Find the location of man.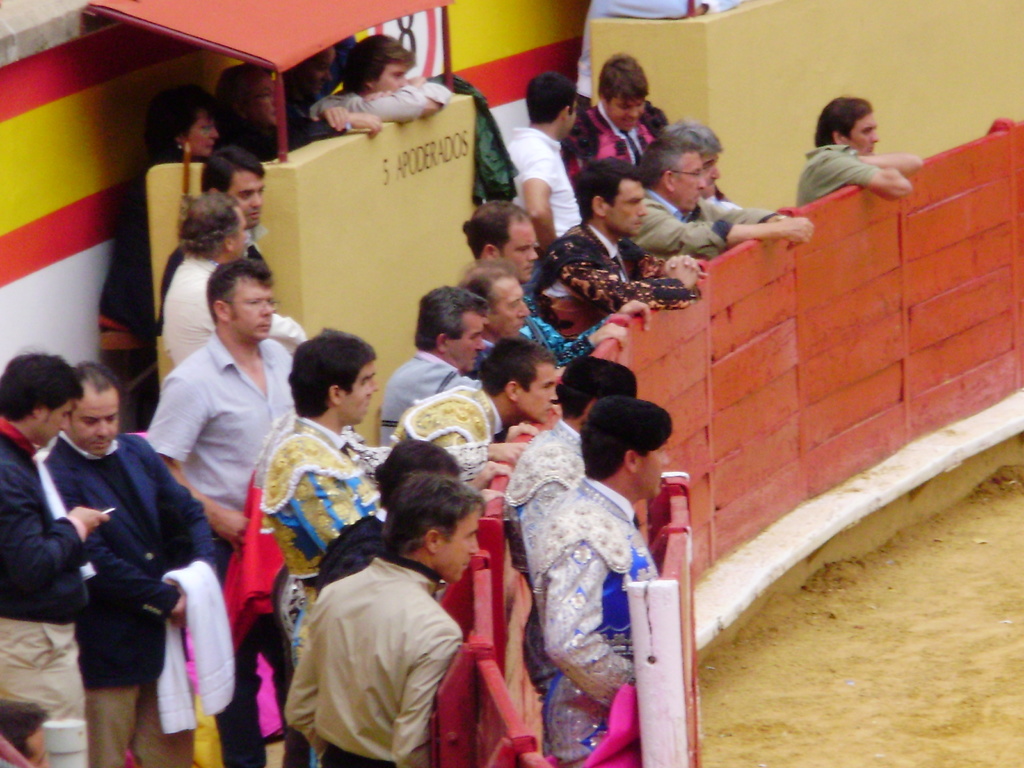
Location: [316,31,455,118].
